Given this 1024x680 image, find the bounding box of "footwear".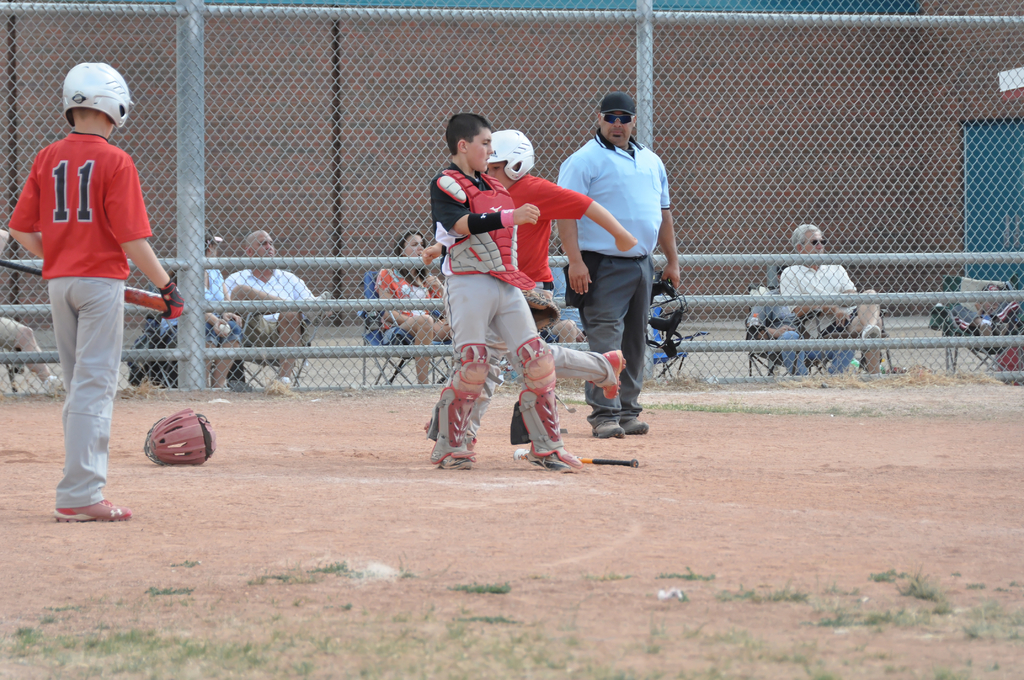
l=589, t=419, r=621, b=440.
